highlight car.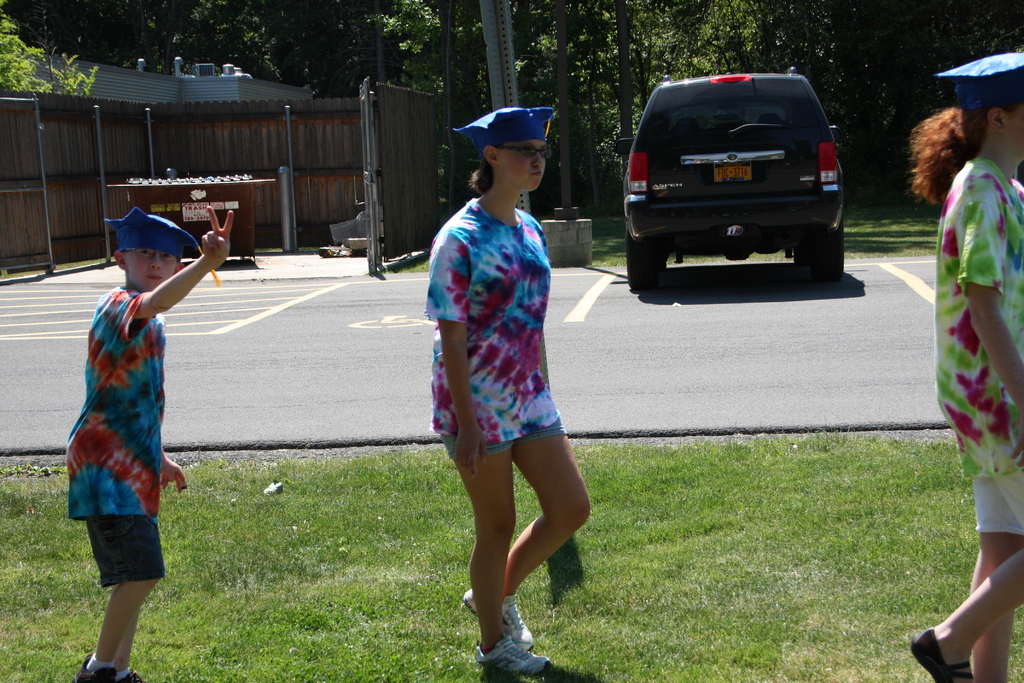
Highlighted region: 618 71 852 306.
